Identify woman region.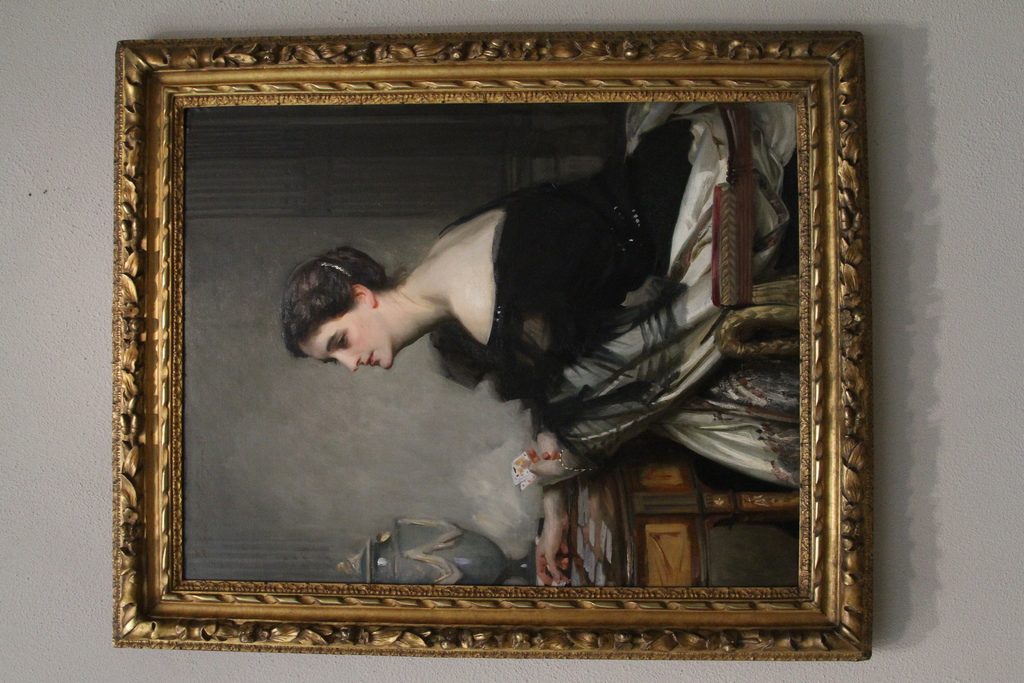
Region: BBox(323, 115, 780, 515).
